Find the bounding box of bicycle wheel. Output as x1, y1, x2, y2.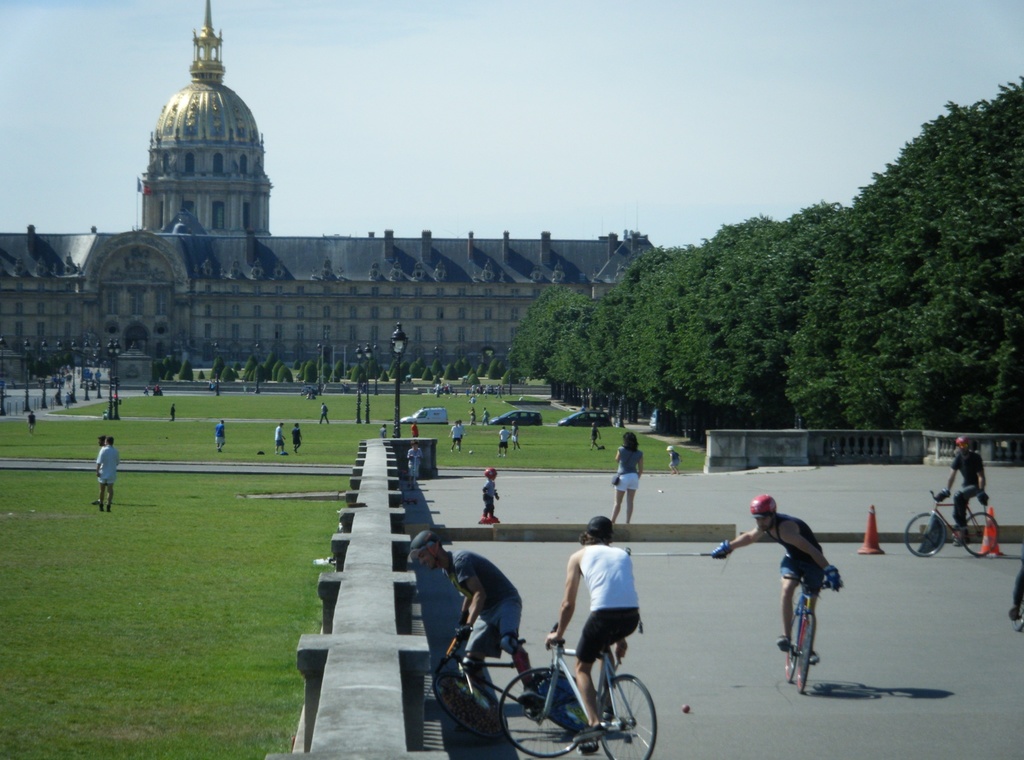
800, 603, 820, 698.
